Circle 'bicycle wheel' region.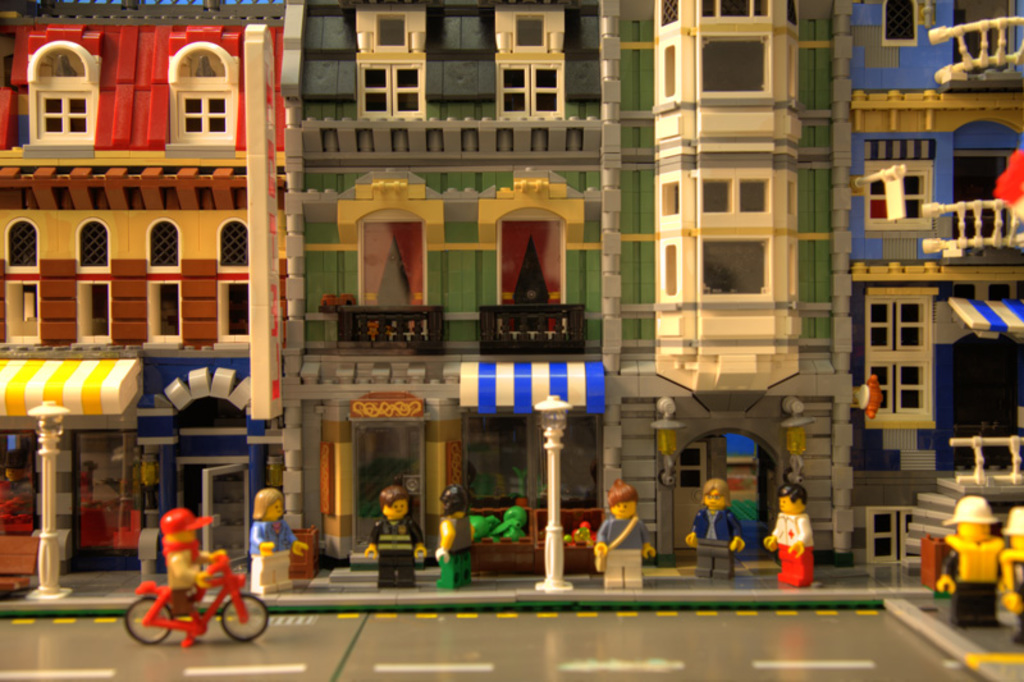
Region: 122, 600, 170, 647.
